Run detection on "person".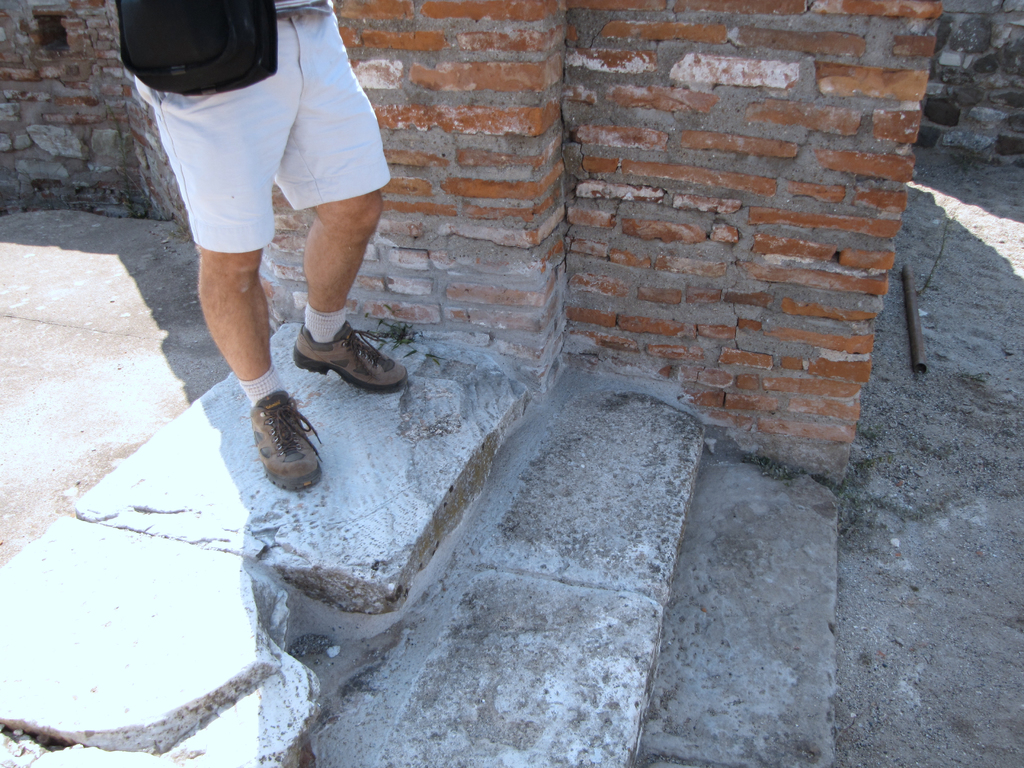
Result: <region>102, 0, 413, 490</region>.
